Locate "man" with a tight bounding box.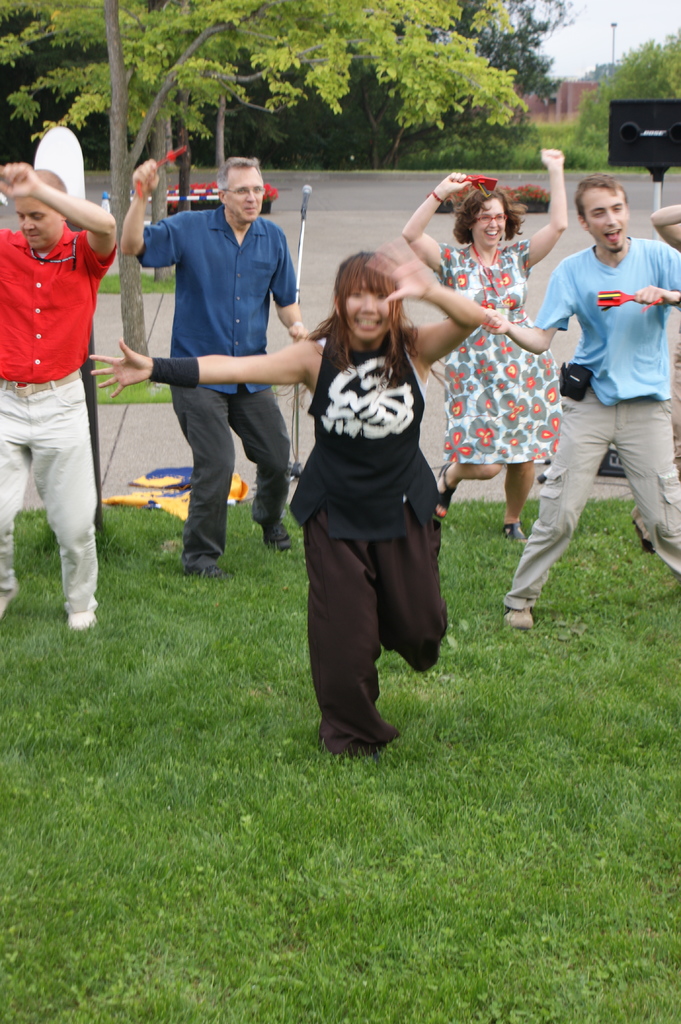
locate(471, 171, 680, 629).
